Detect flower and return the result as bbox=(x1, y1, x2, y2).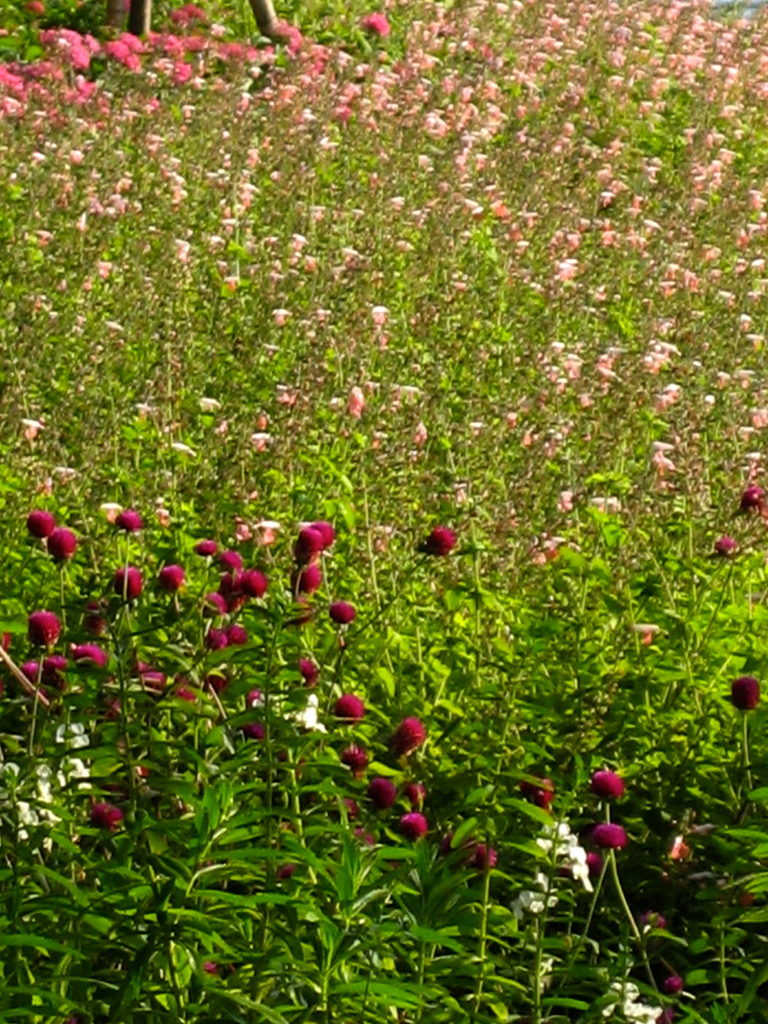
bbox=(116, 560, 149, 600).
